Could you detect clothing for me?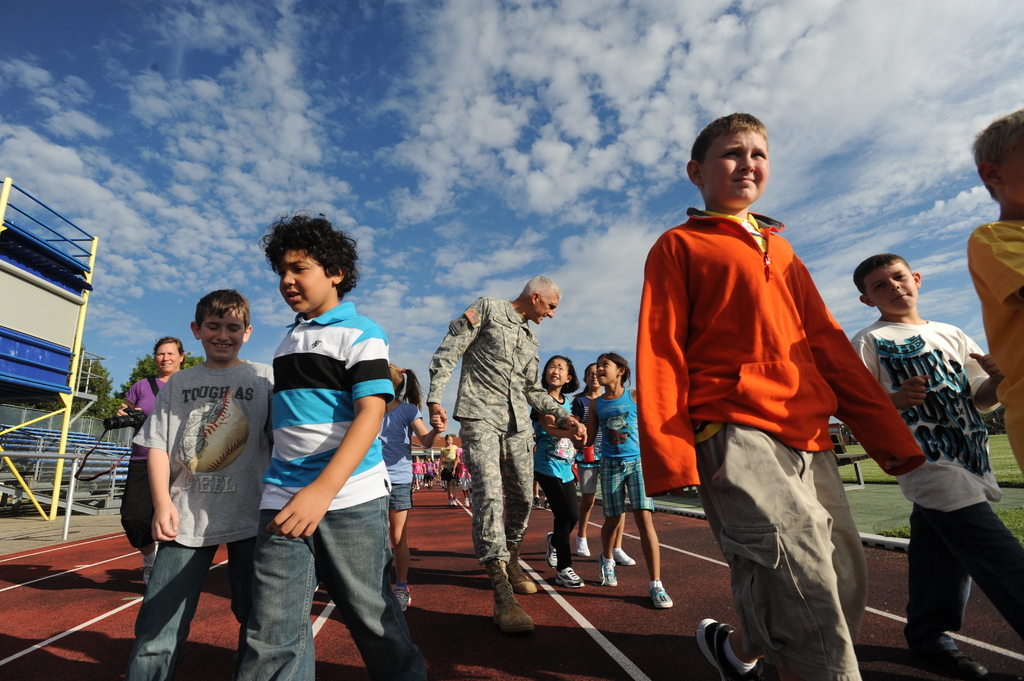
Detection result: box=[120, 371, 166, 549].
